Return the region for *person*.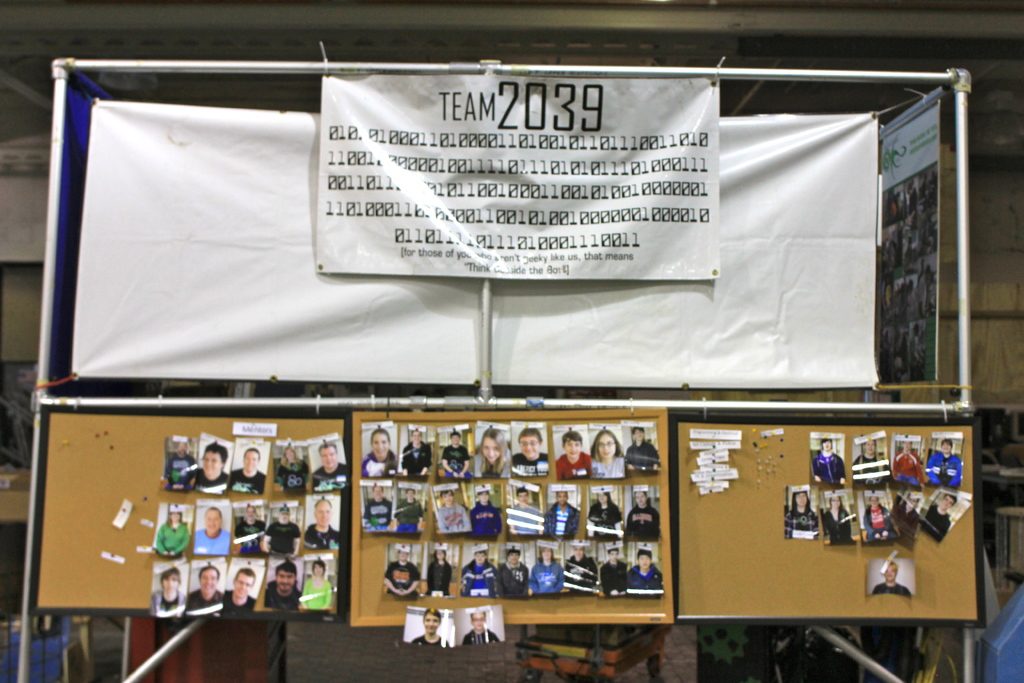
region(191, 509, 229, 554).
